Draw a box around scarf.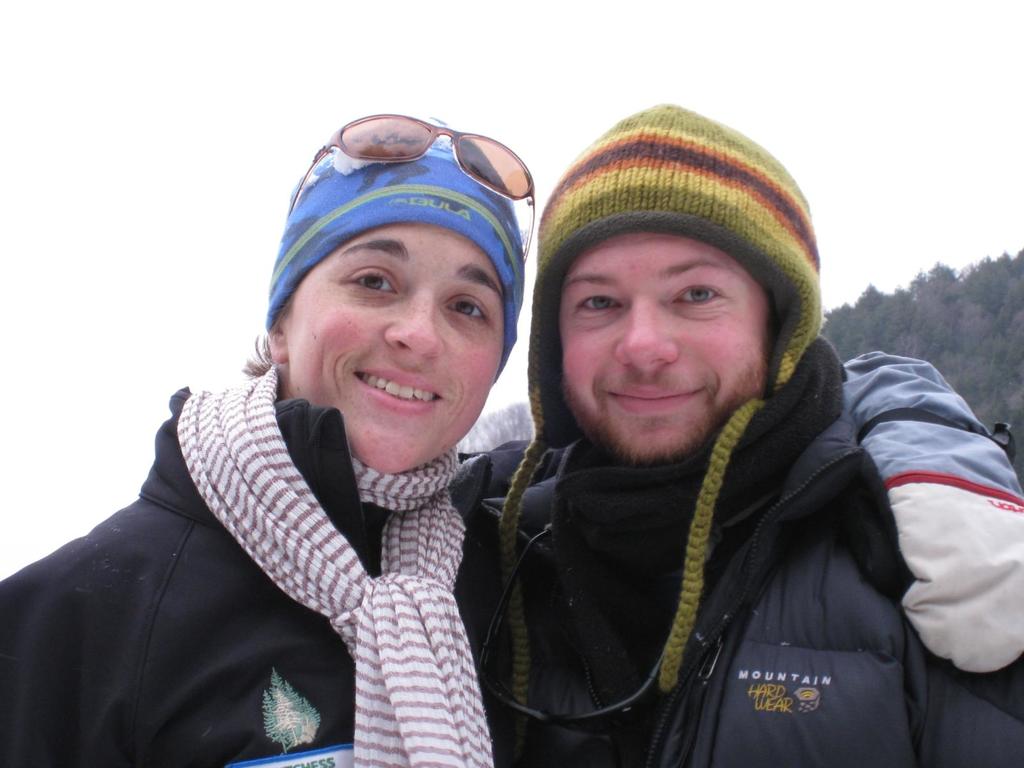
<box>170,360,493,767</box>.
